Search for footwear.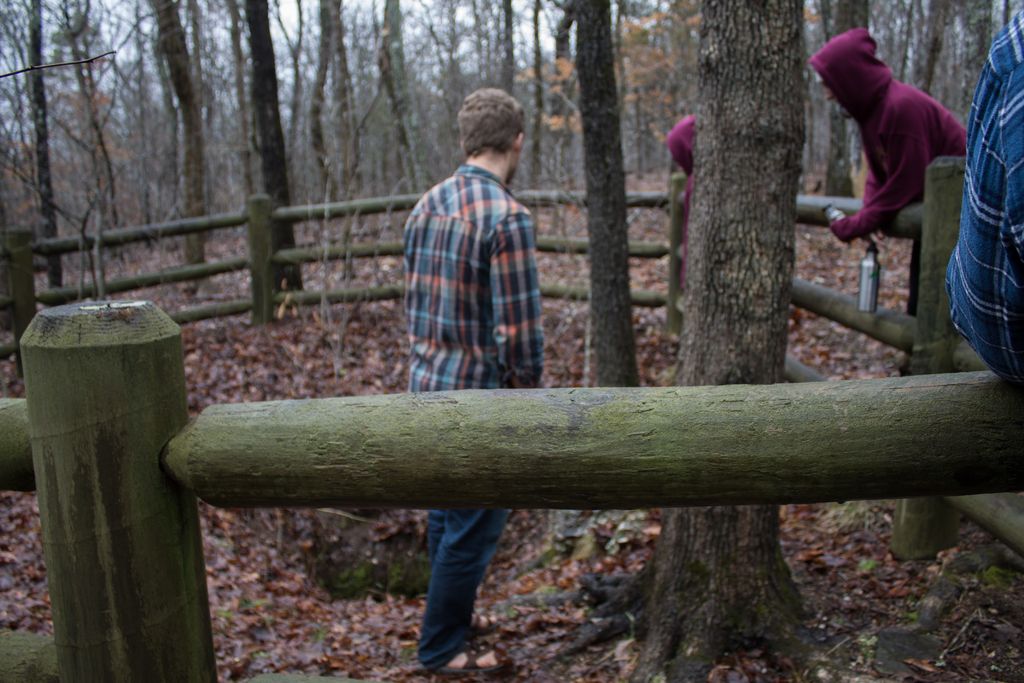
Found at bbox=(465, 607, 508, 641).
